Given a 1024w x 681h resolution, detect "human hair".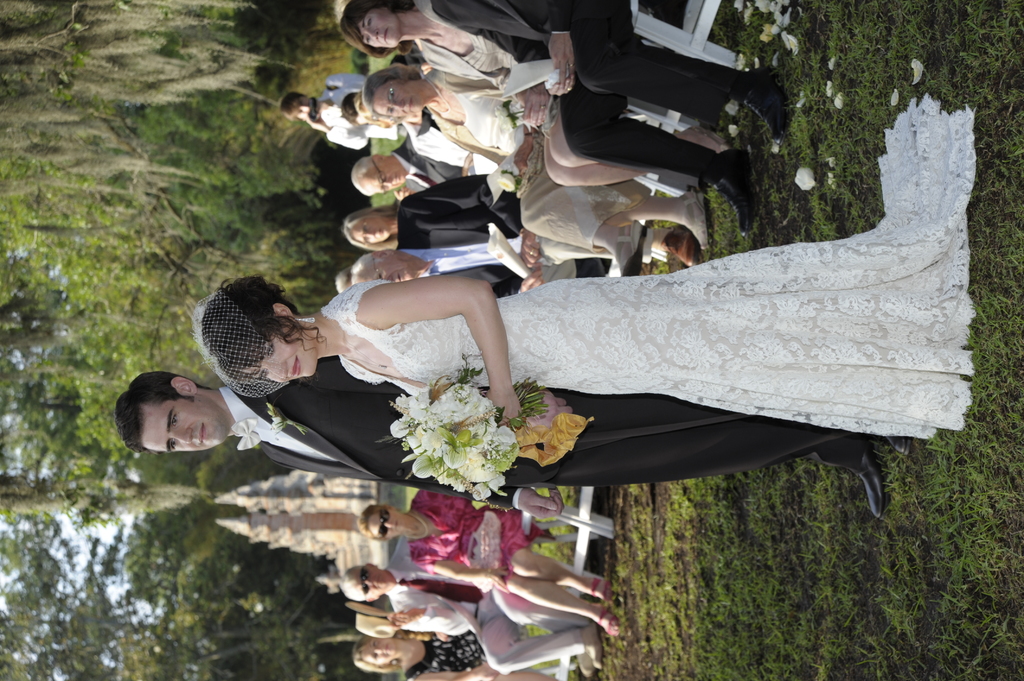
(200,272,330,397).
